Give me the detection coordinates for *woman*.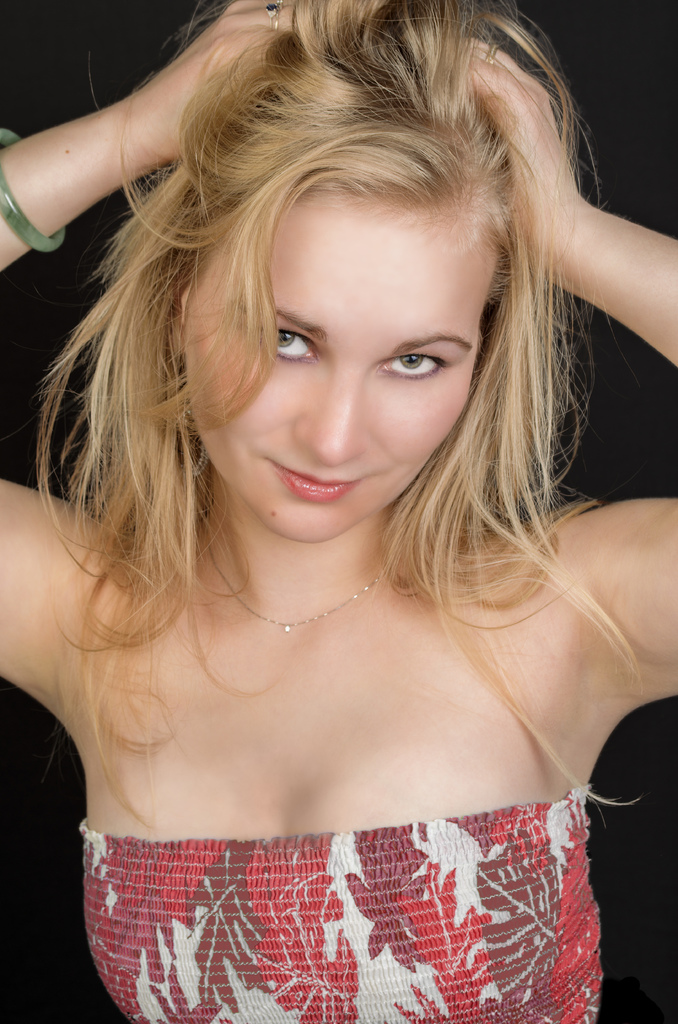
<bbox>1, 64, 677, 1021</bbox>.
